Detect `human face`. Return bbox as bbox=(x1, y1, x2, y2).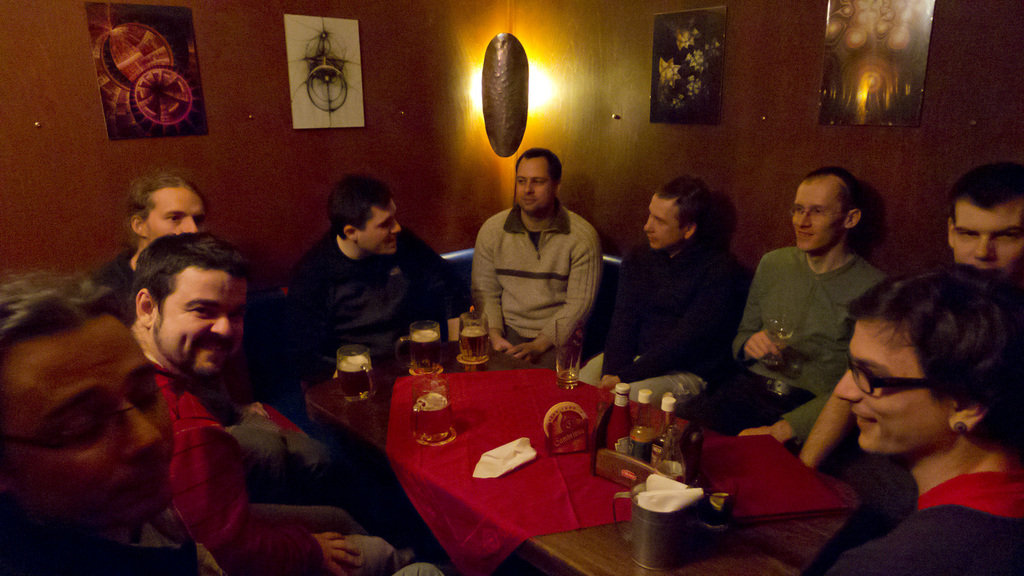
bbox=(356, 198, 404, 257).
